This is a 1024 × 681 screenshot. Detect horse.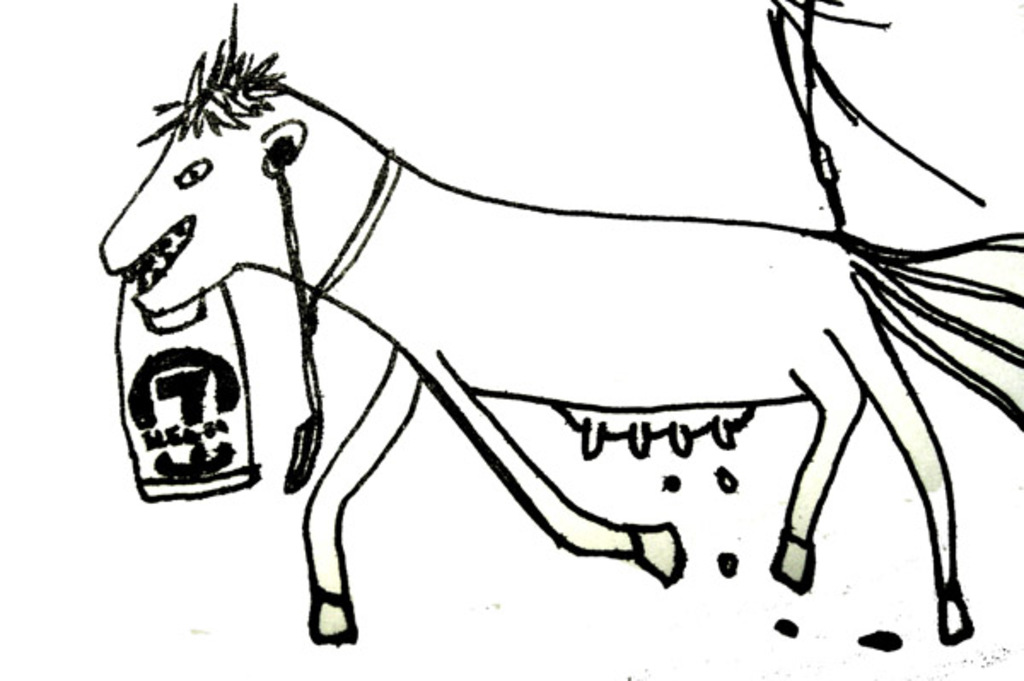
[x1=96, y1=29, x2=1022, y2=649].
